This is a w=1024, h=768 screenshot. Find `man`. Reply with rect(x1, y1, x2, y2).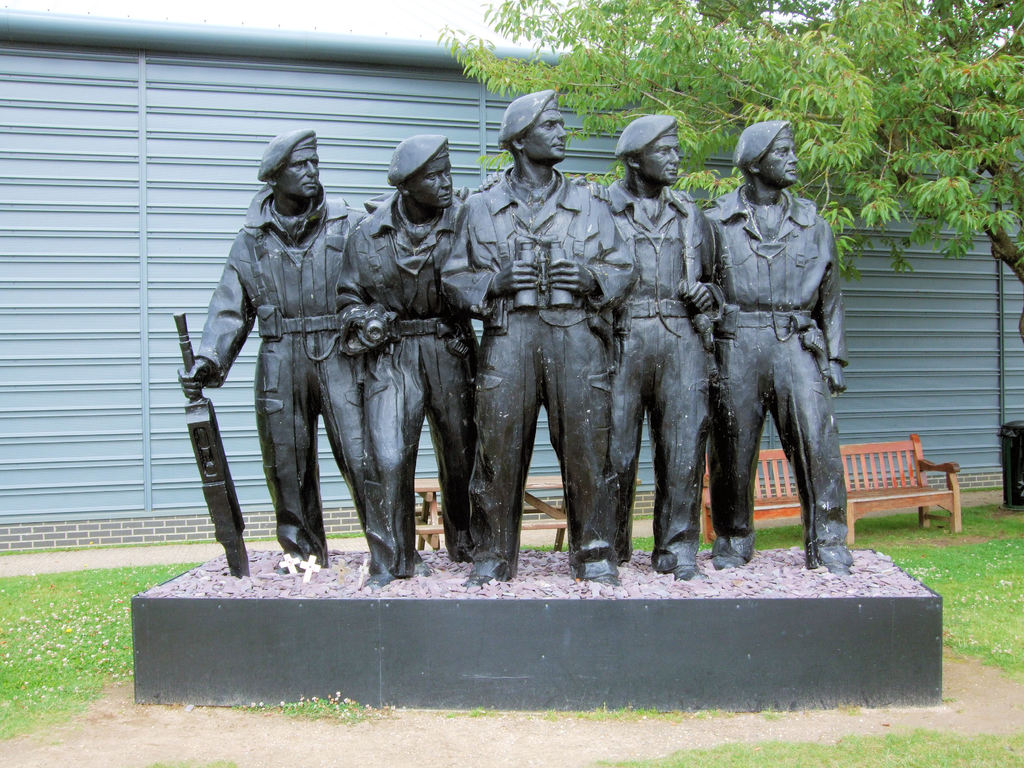
rect(596, 114, 724, 582).
